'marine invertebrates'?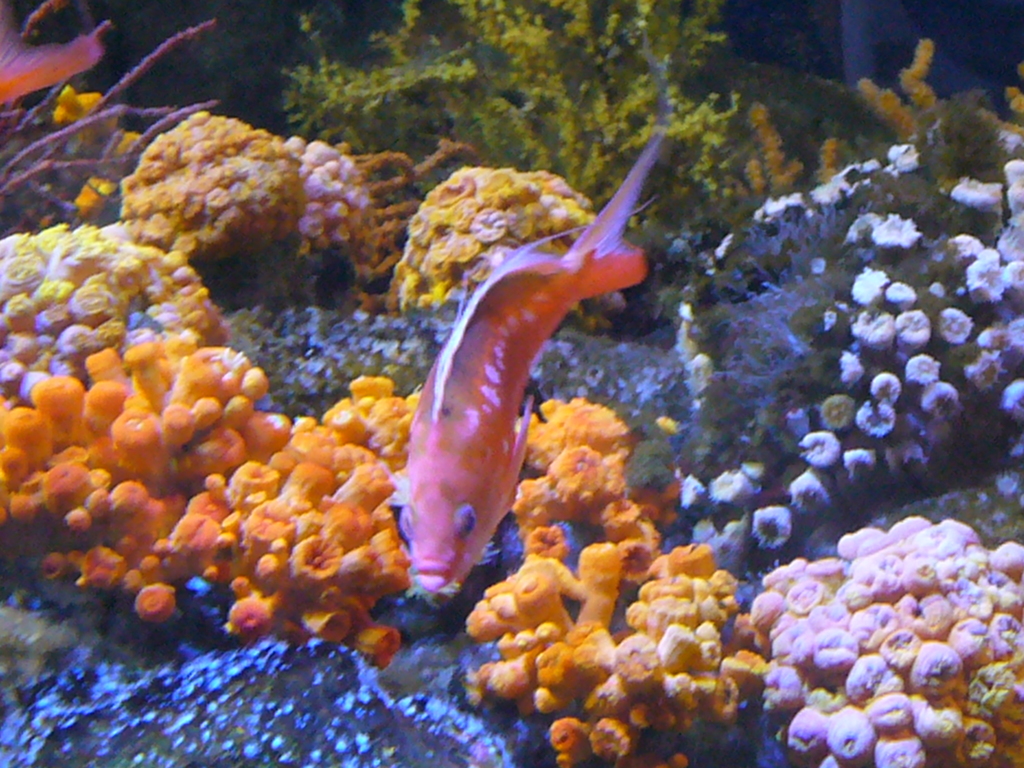
region(129, 367, 428, 657)
